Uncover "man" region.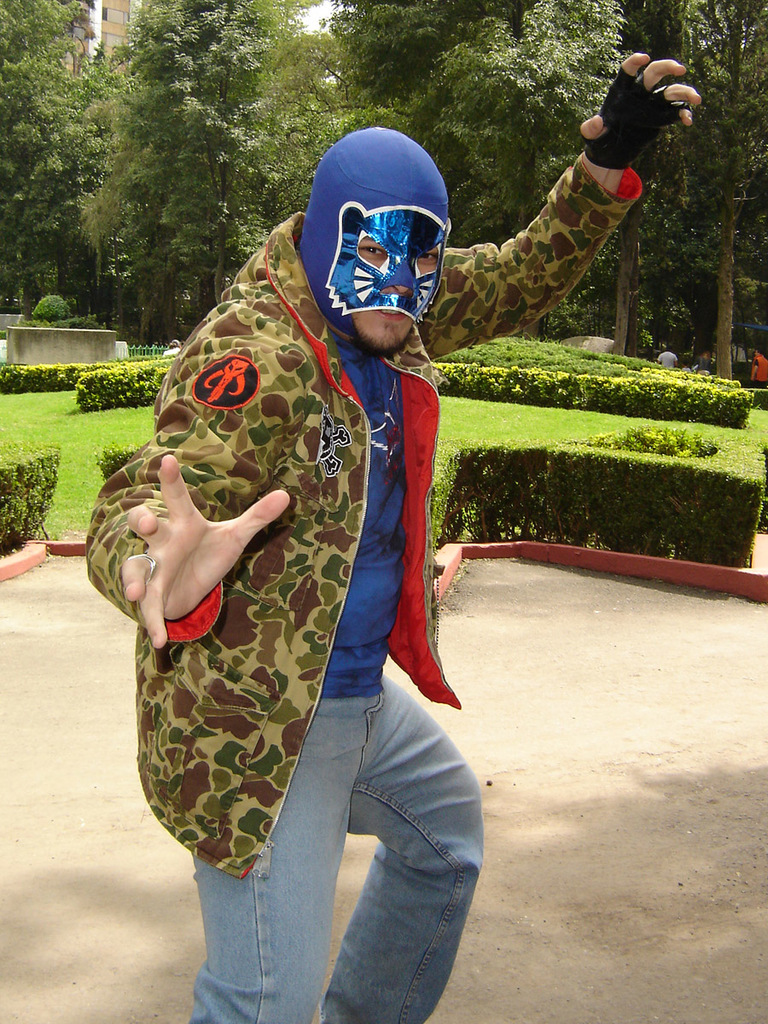
Uncovered: select_region(72, 38, 700, 1017).
